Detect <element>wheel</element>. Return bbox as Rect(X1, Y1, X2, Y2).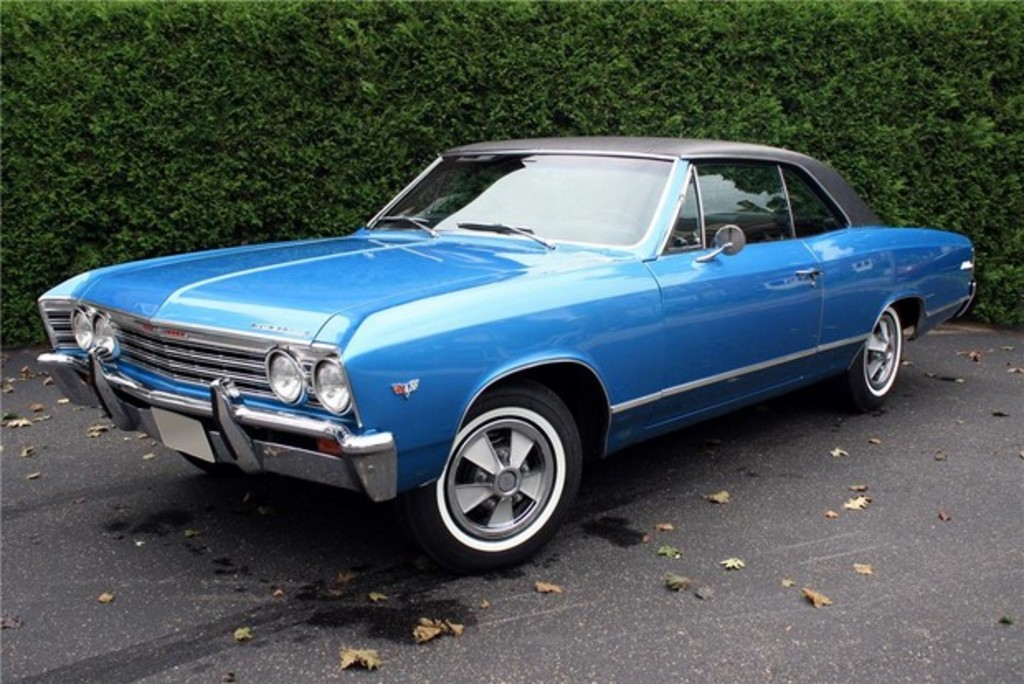
Rect(832, 304, 900, 410).
